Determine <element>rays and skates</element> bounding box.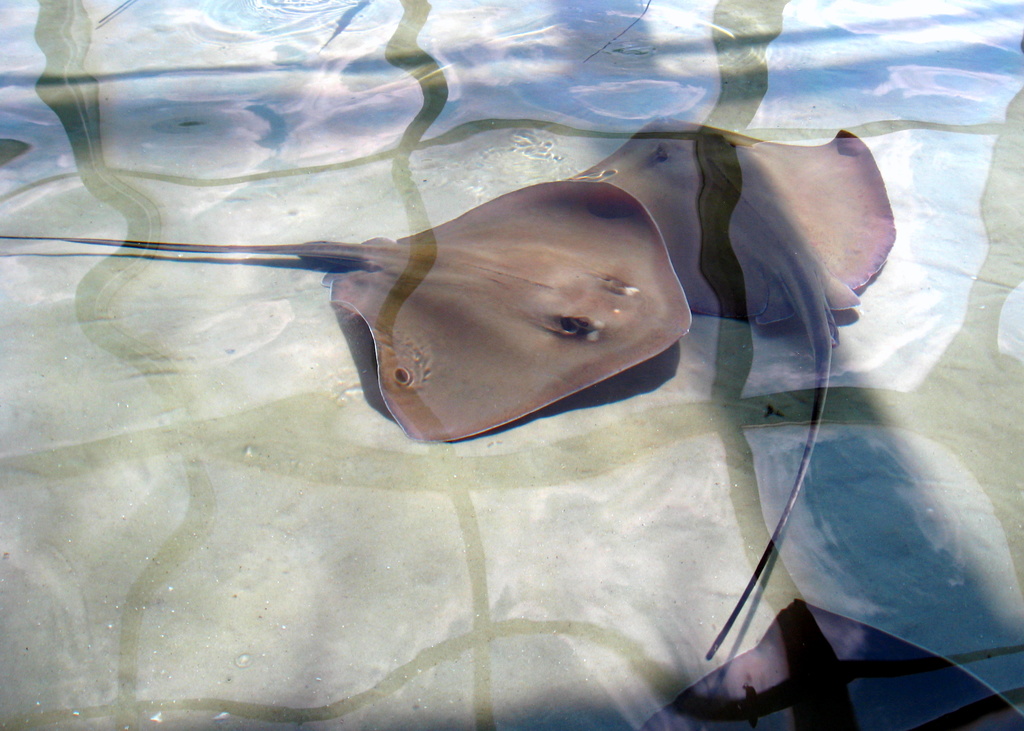
Determined: crop(636, 602, 1023, 730).
